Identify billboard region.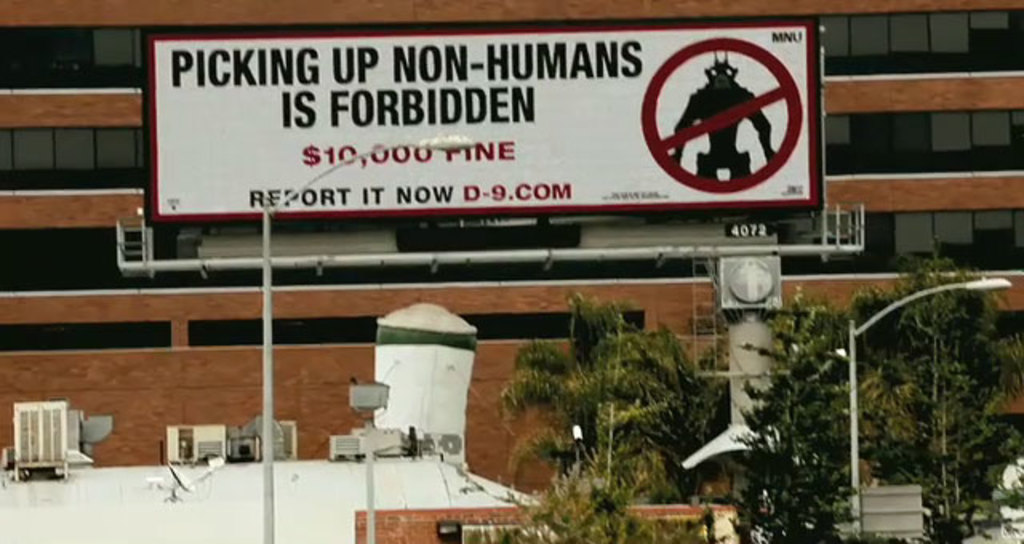
Region: 144:21:819:222.
